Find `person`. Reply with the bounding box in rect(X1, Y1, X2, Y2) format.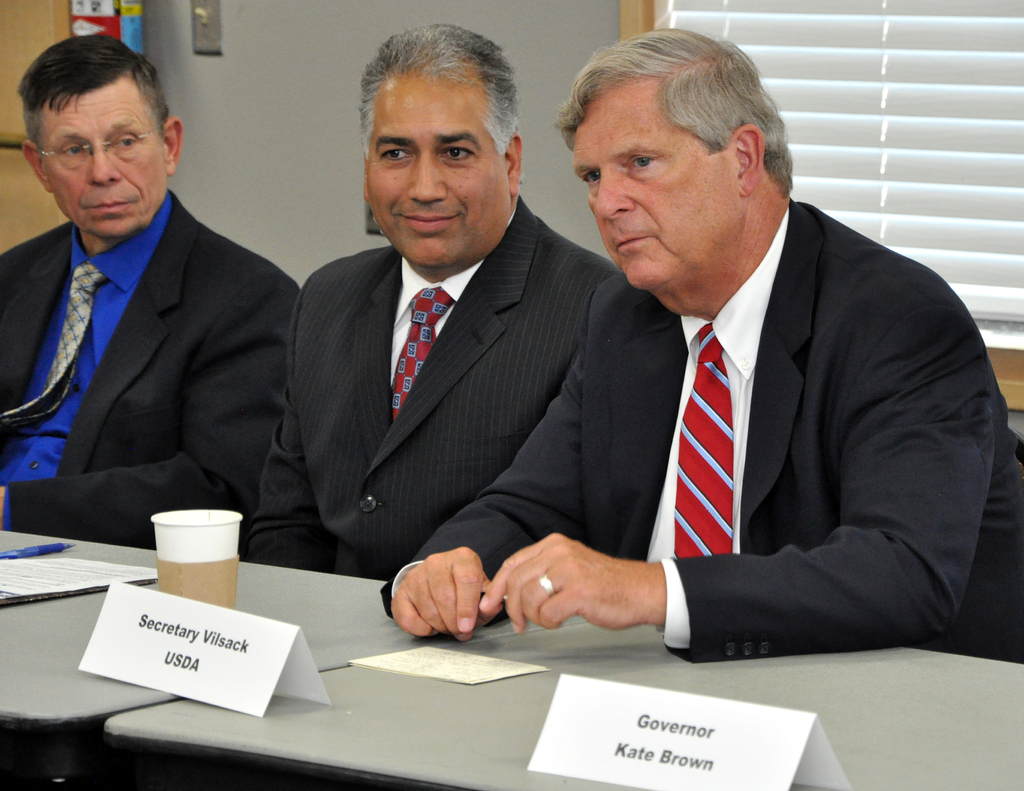
rect(371, 21, 1023, 662).
